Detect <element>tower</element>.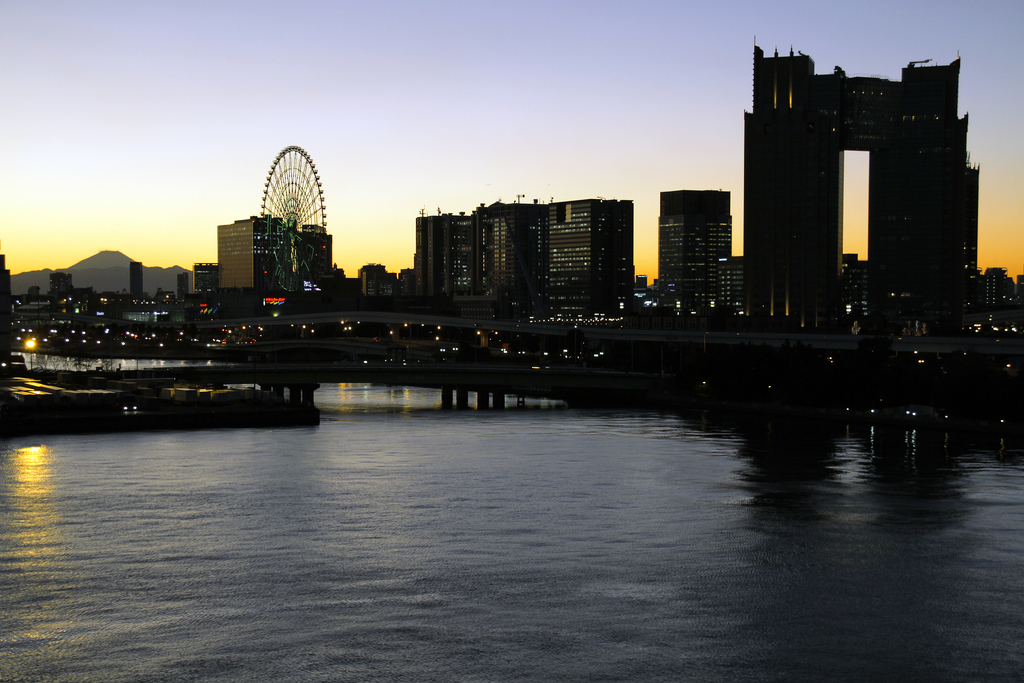
Detected at x1=659, y1=191, x2=733, y2=302.
